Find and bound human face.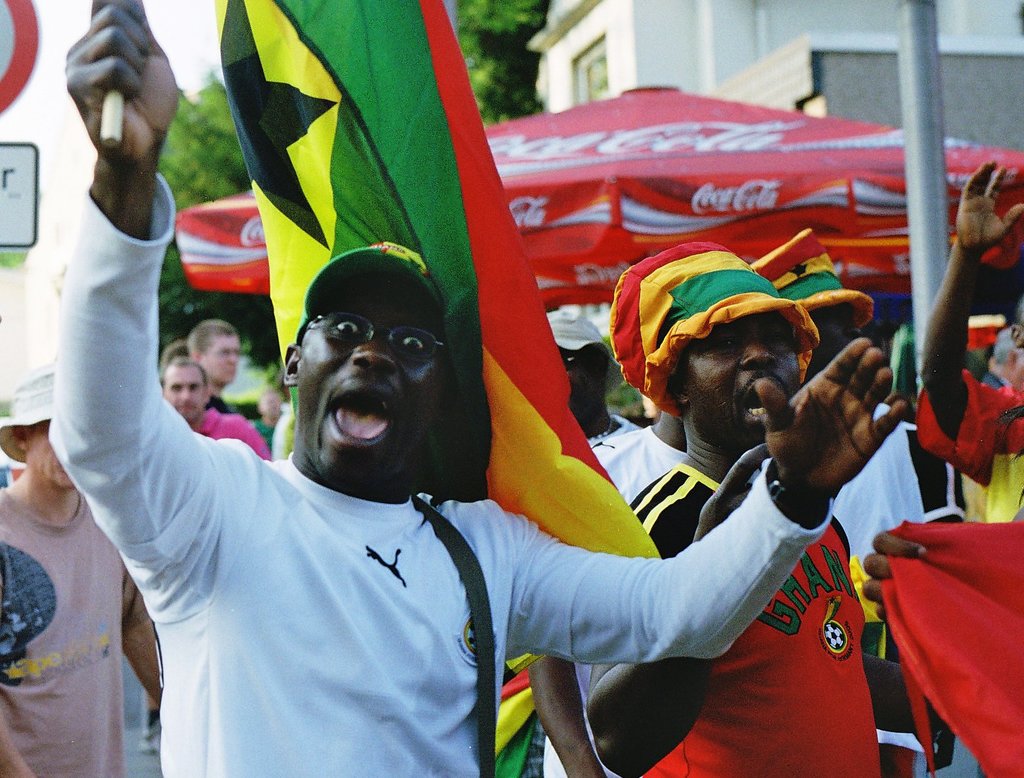
Bound: <region>204, 330, 244, 382</region>.
